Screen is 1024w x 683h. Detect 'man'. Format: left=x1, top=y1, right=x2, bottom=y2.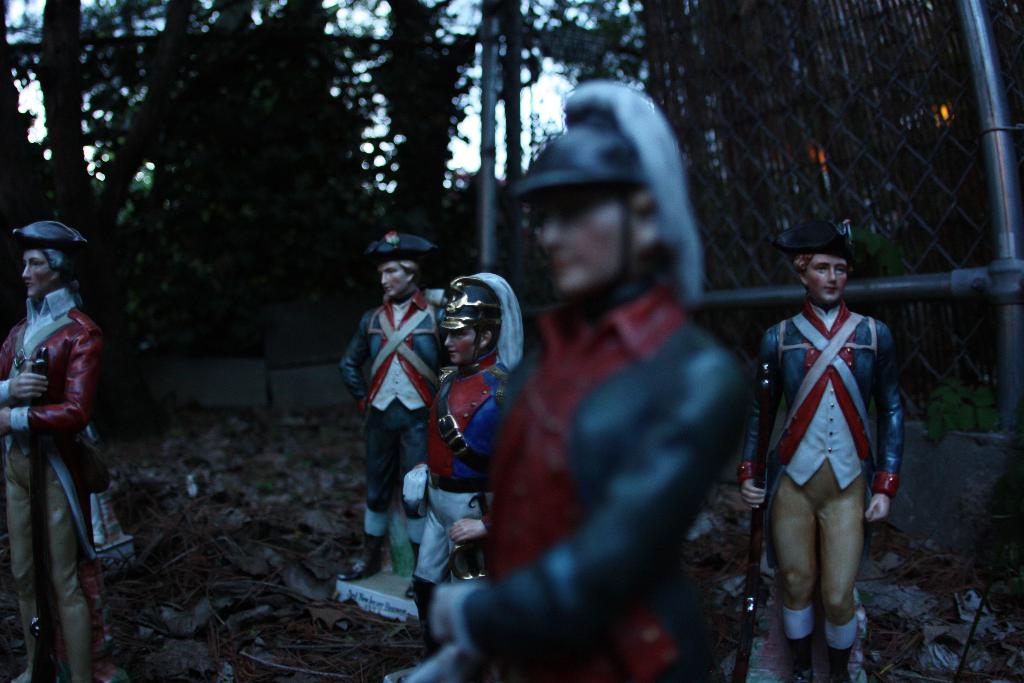
left=0, top=220, right=105, bottom=682.
